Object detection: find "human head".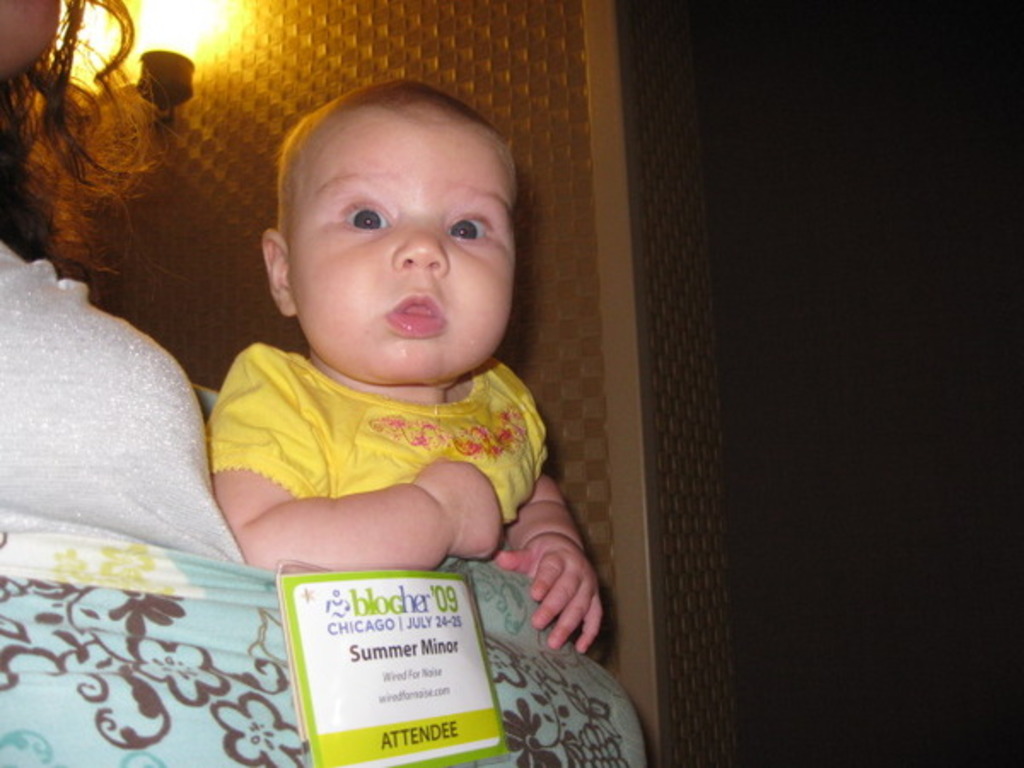
(254, 65, 531, 367).
